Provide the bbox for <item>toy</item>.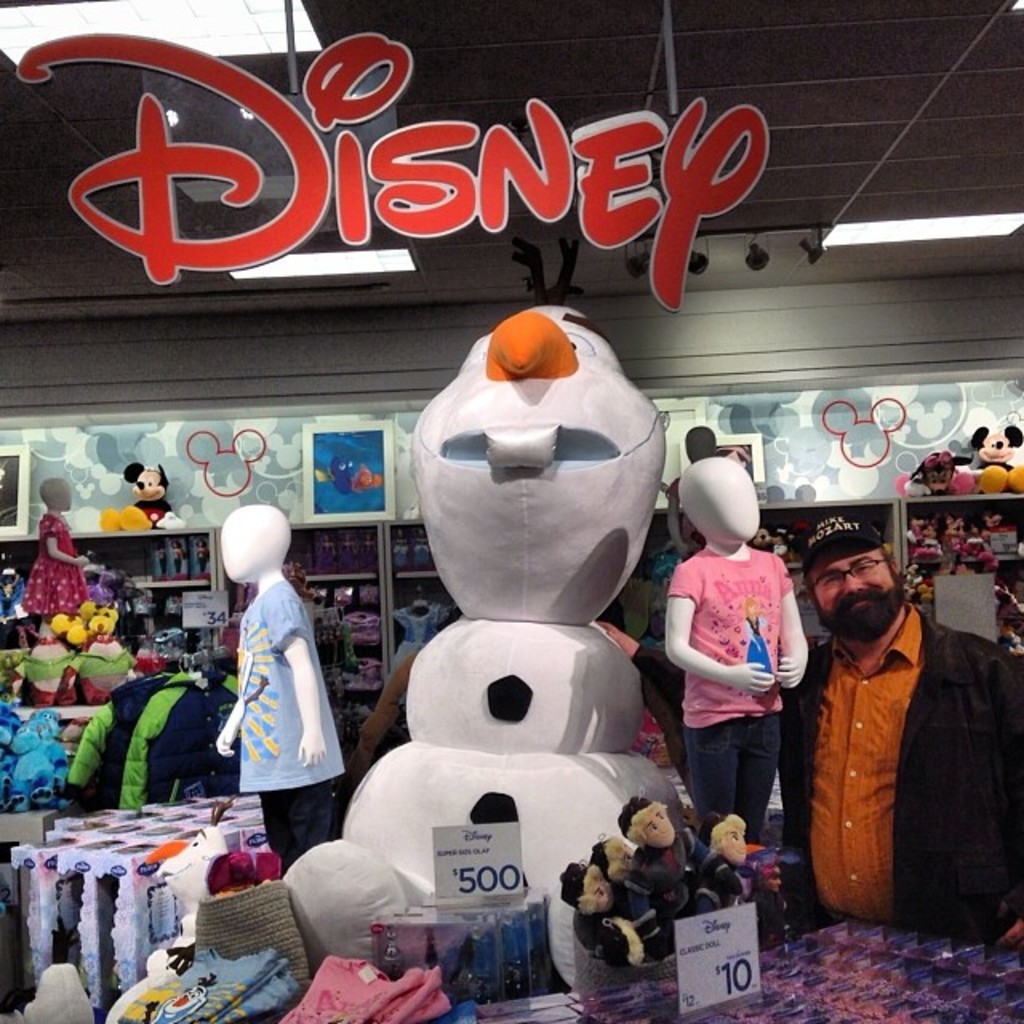
bbox(184, 429, 264, 494).
